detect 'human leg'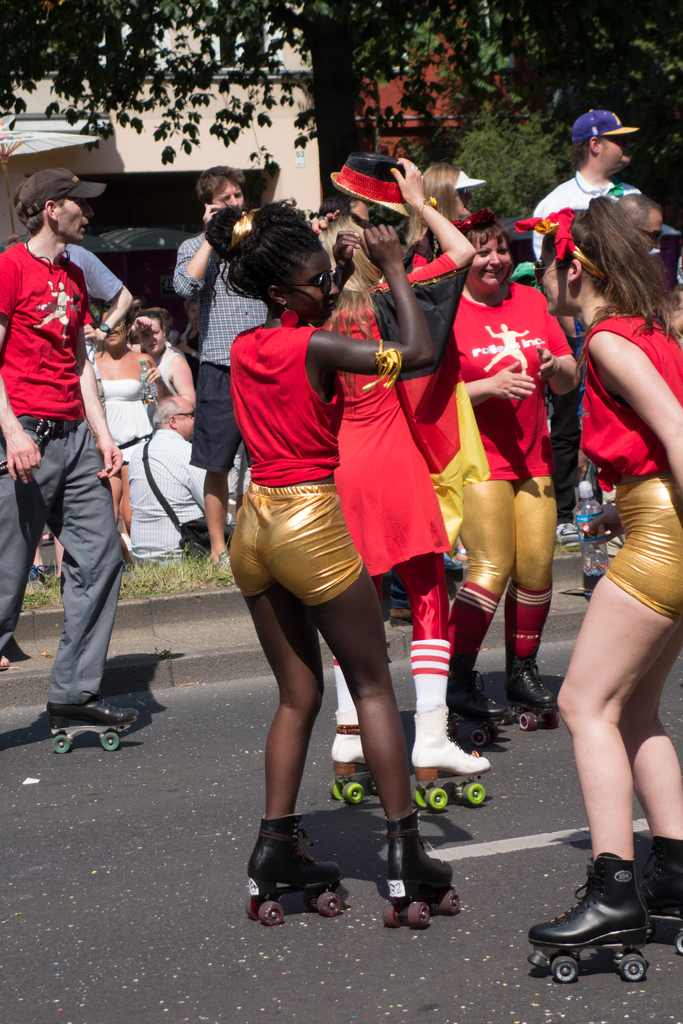
box=[507, 467, 557, 731]
